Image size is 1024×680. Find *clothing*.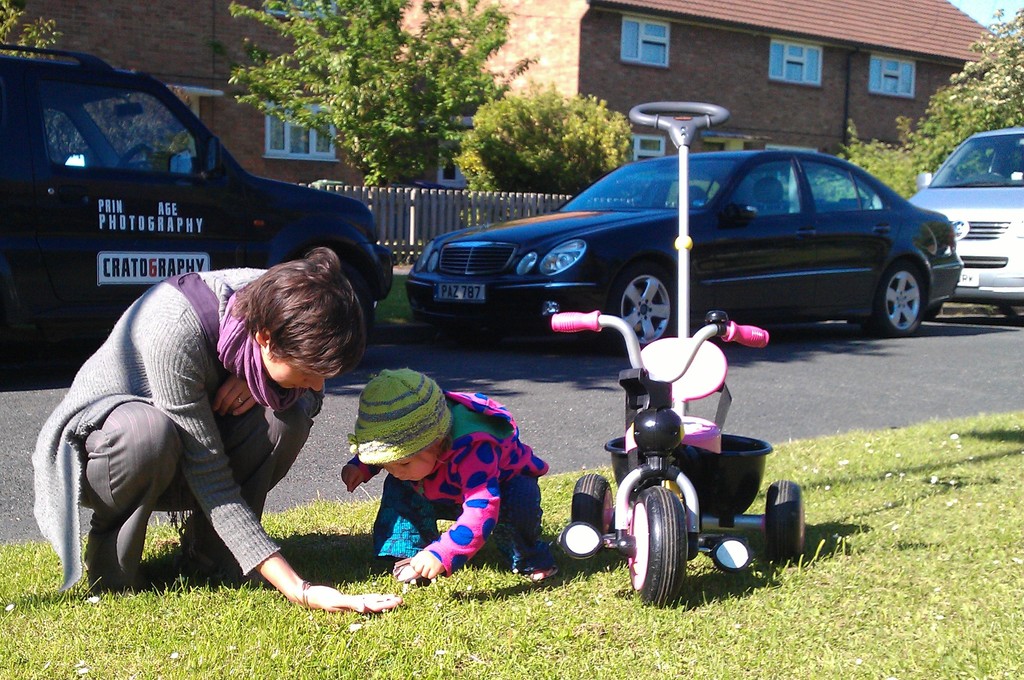
region(345, 416, 527, 587).
